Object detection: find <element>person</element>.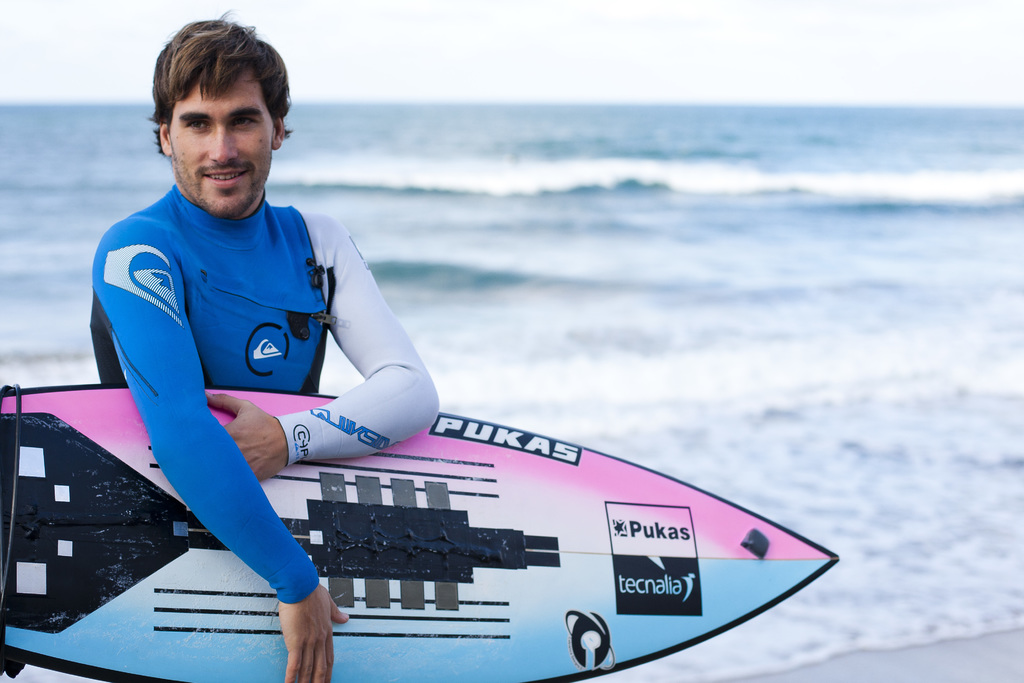
x1=93 y1=17 x2=434 y2=682.
